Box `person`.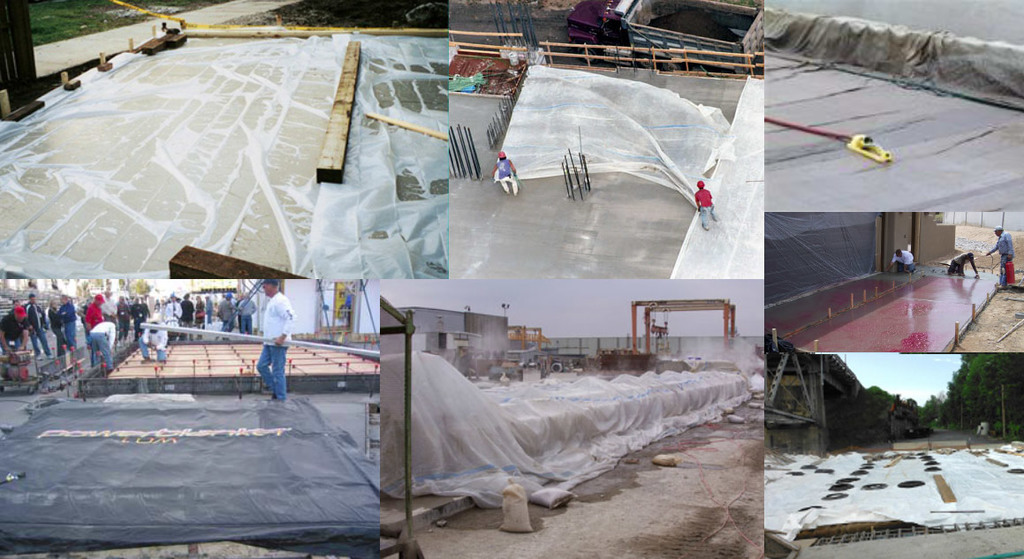
(x1=213, y1=290, x2=239, y2=340).
